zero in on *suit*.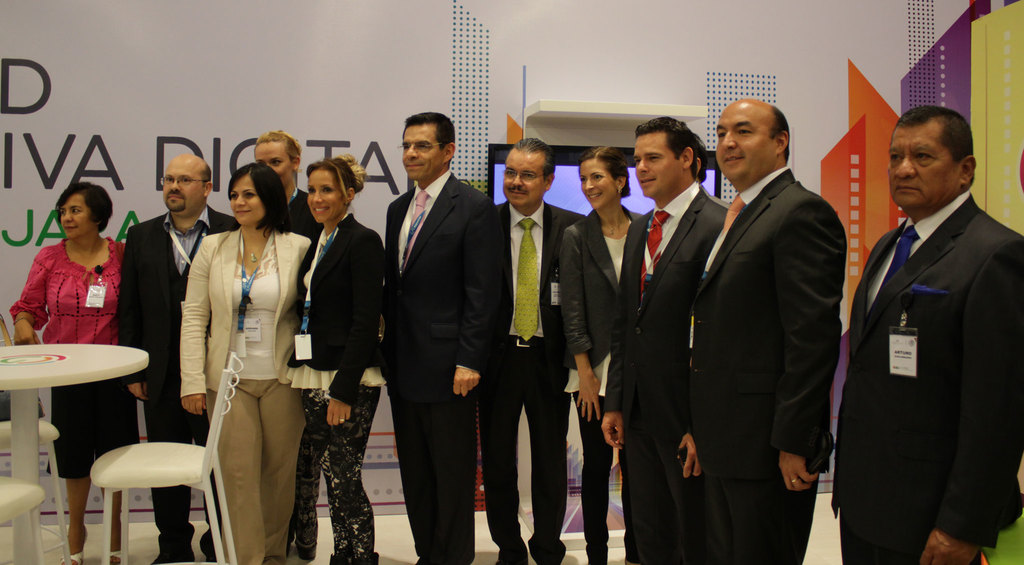
Zeroed in: bbox=(480, 202, 590, 564).
